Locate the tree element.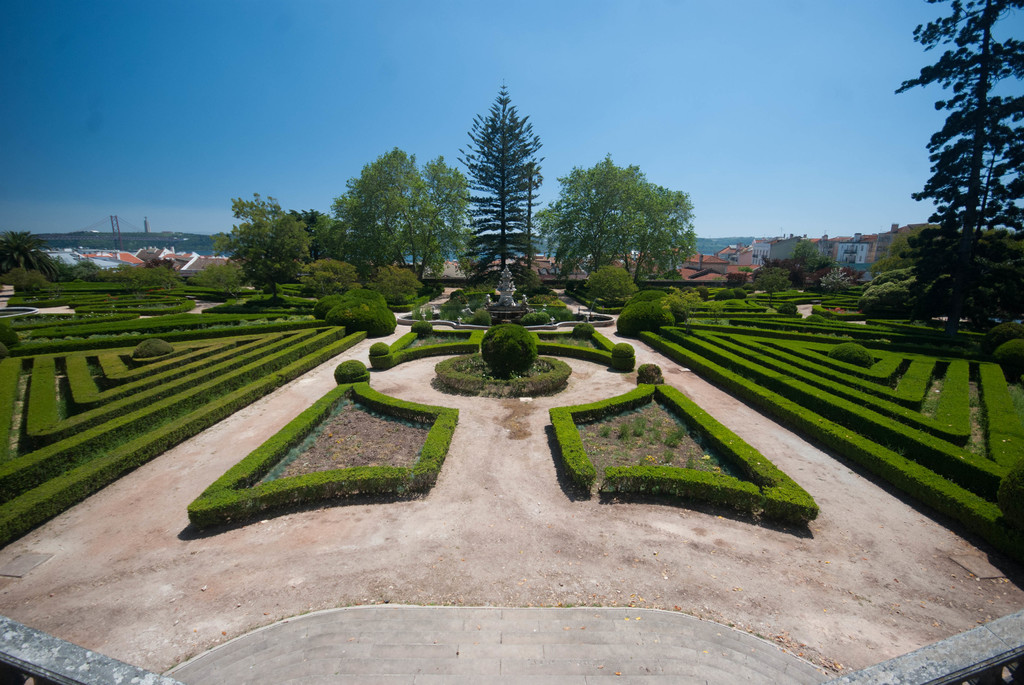
Element bbox: region(278, 201, 350, 279).
